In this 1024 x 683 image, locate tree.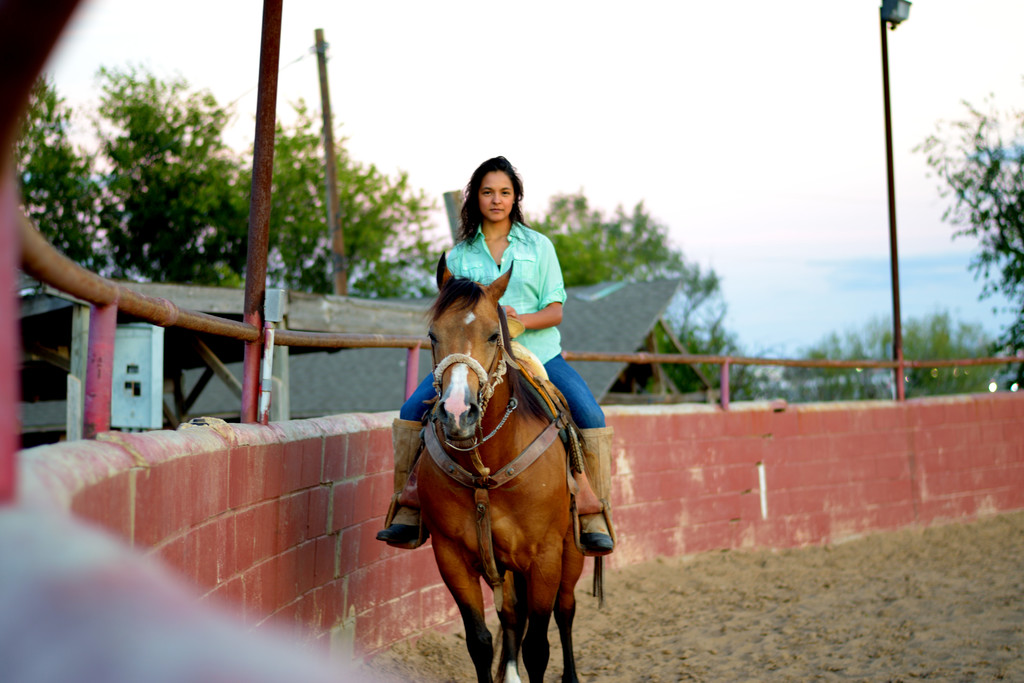
Bounding box: [910,95,1023,397].
